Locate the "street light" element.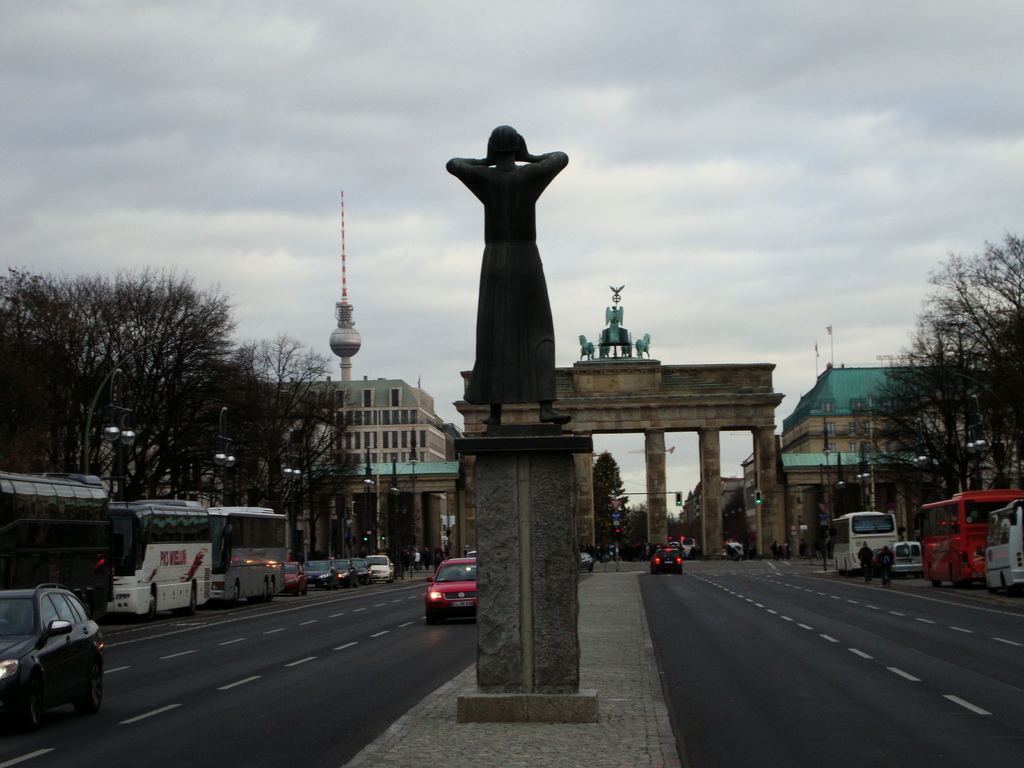
Element bbox: Rect(361, 445, 376, 554).
